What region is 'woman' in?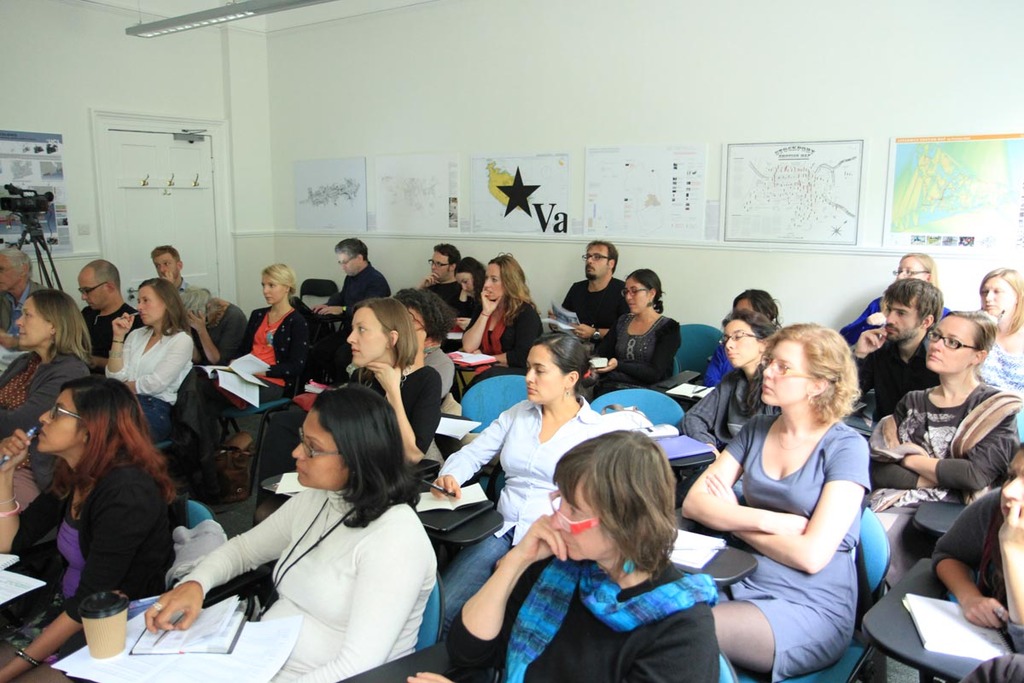
960/264/1023/400.
